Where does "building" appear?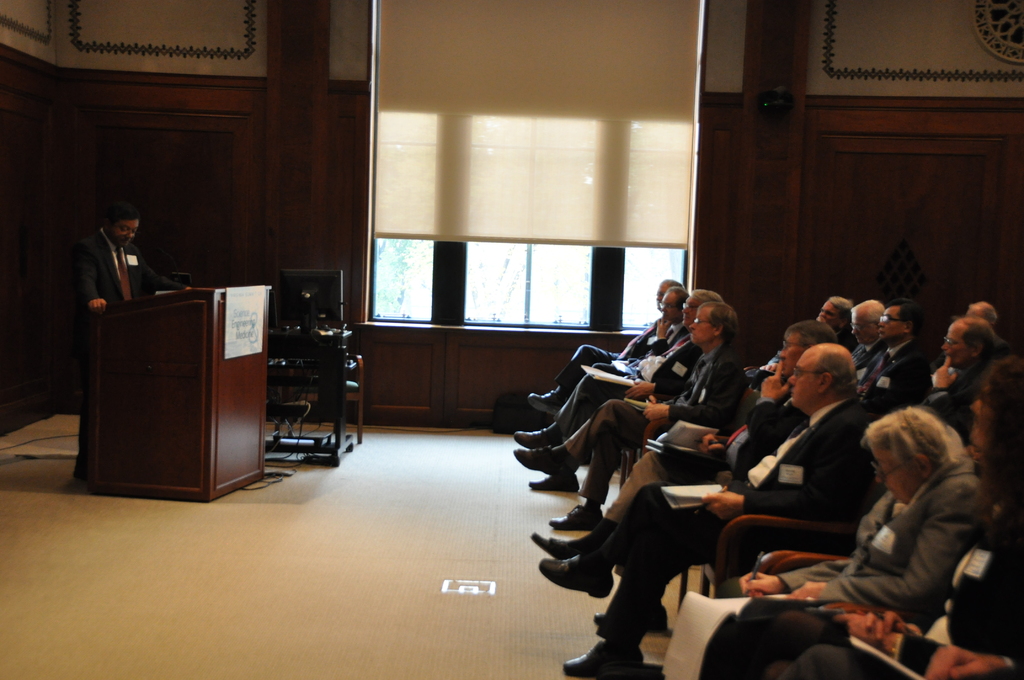
Appears at pyautogui.locateOnScreen(0, 0, 1015, 679).
